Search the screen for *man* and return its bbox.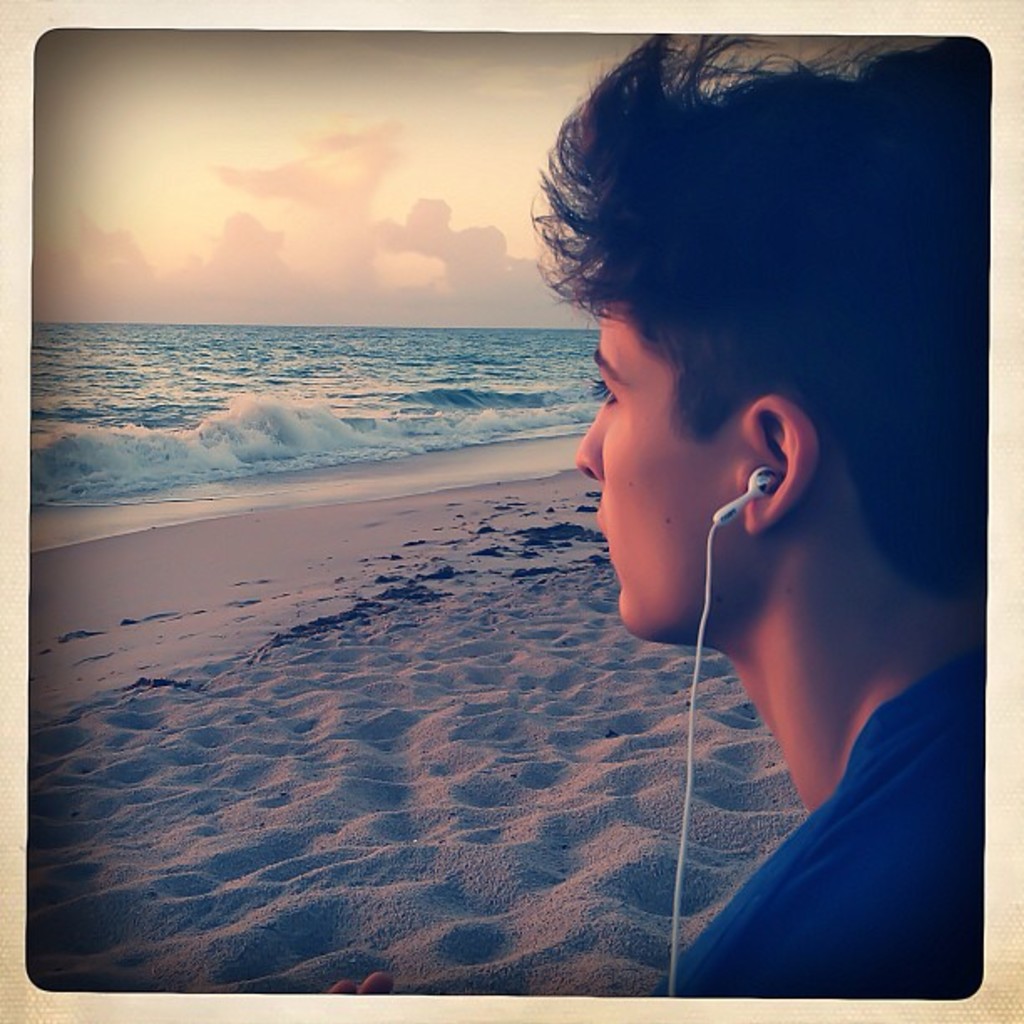
Found: 561,33,980,1001.
